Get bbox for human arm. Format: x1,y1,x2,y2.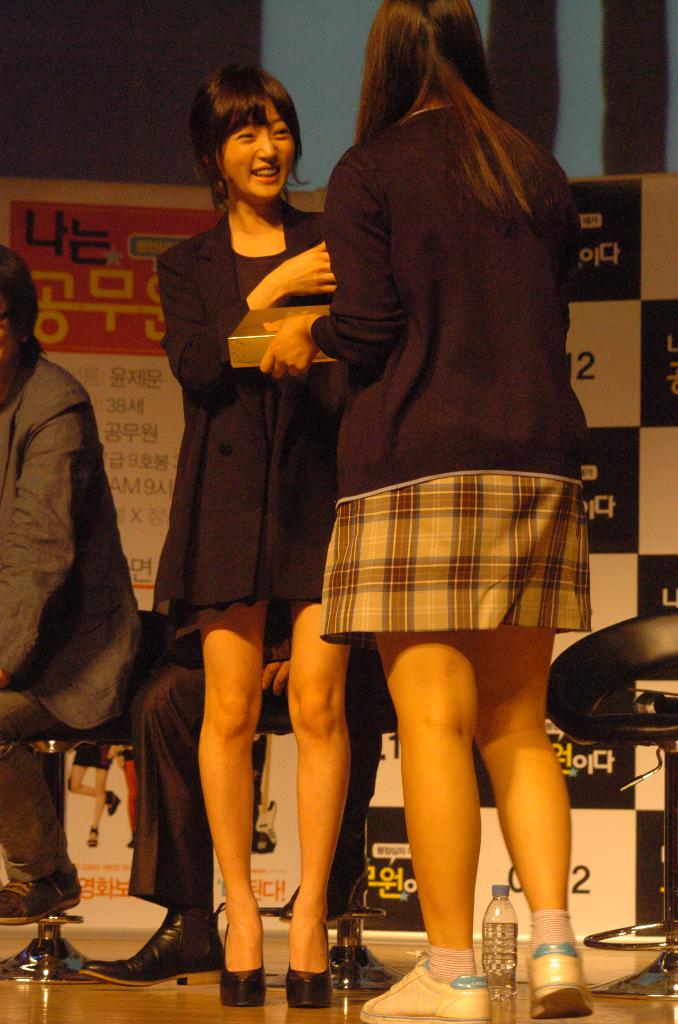
0,364,106,699.
